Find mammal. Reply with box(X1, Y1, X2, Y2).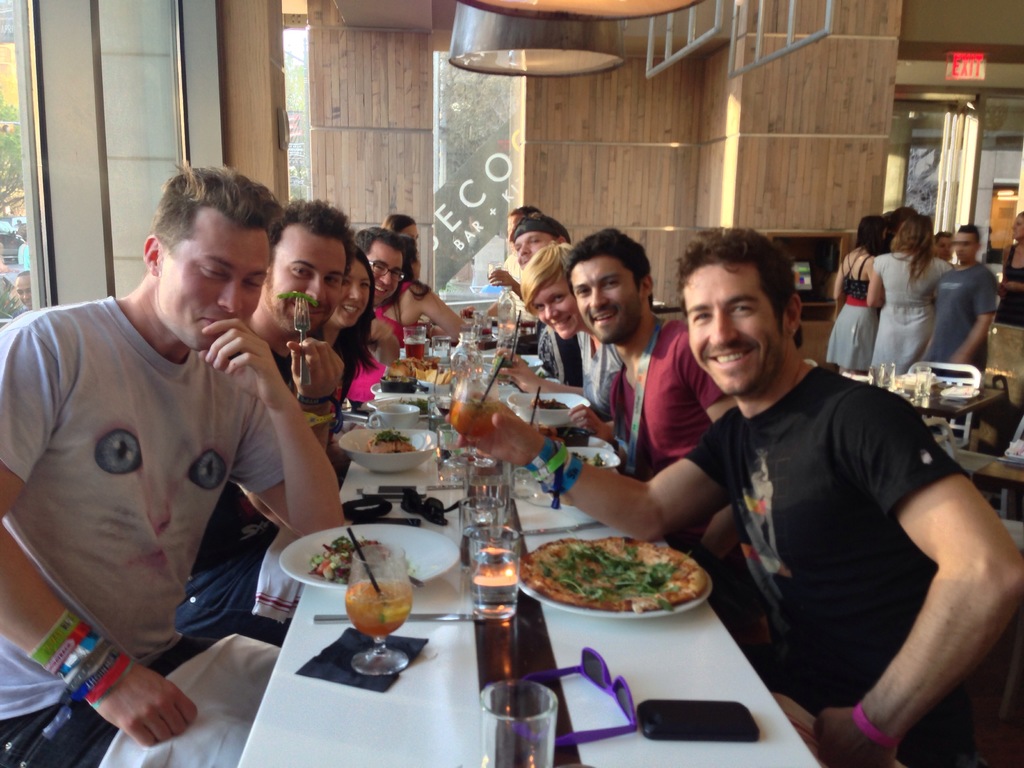
box(522, 241, 624, 435).
